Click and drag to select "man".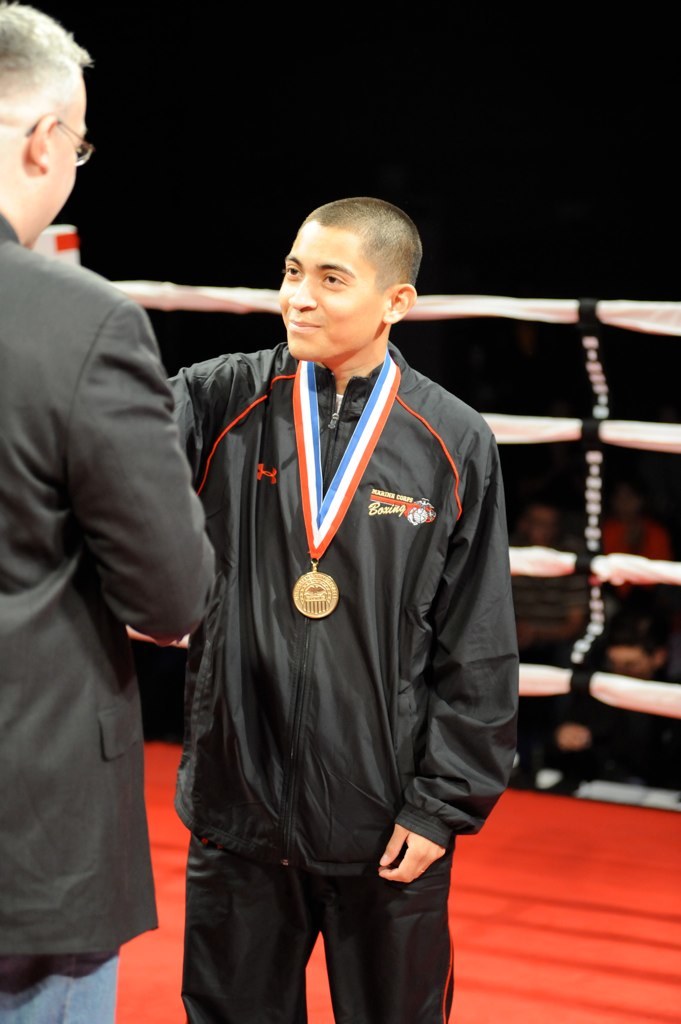
Selection: <bbox>154, 154, 526, 1018</bbox>.
